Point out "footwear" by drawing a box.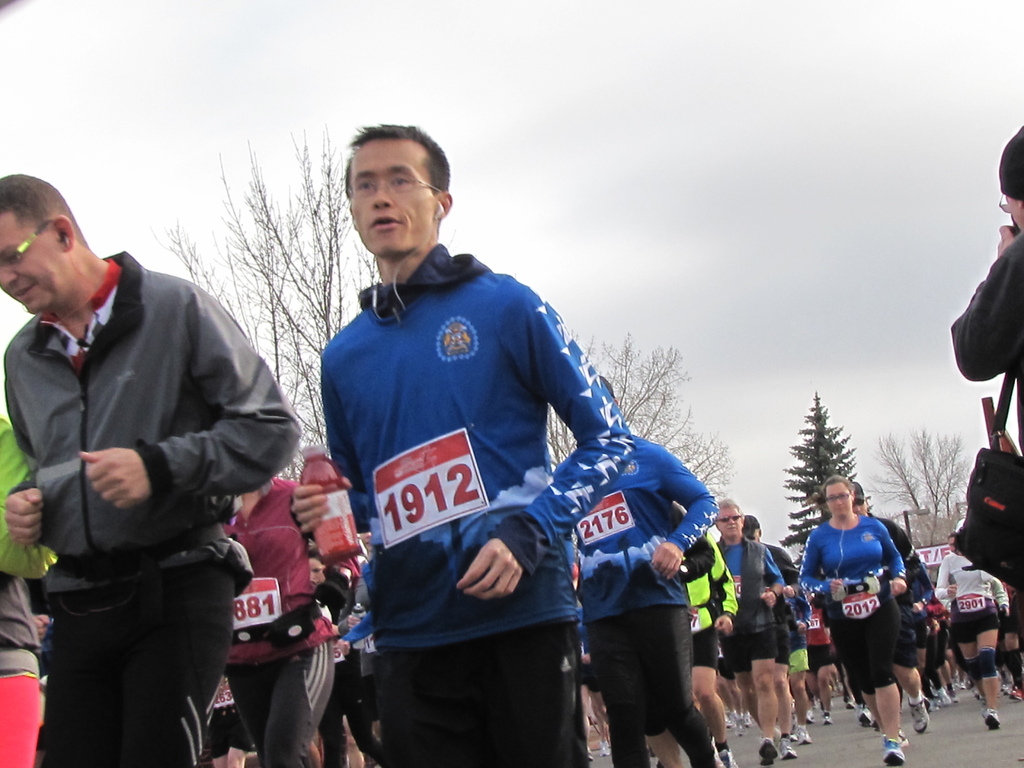
box=[756, 740, 775, 767].
